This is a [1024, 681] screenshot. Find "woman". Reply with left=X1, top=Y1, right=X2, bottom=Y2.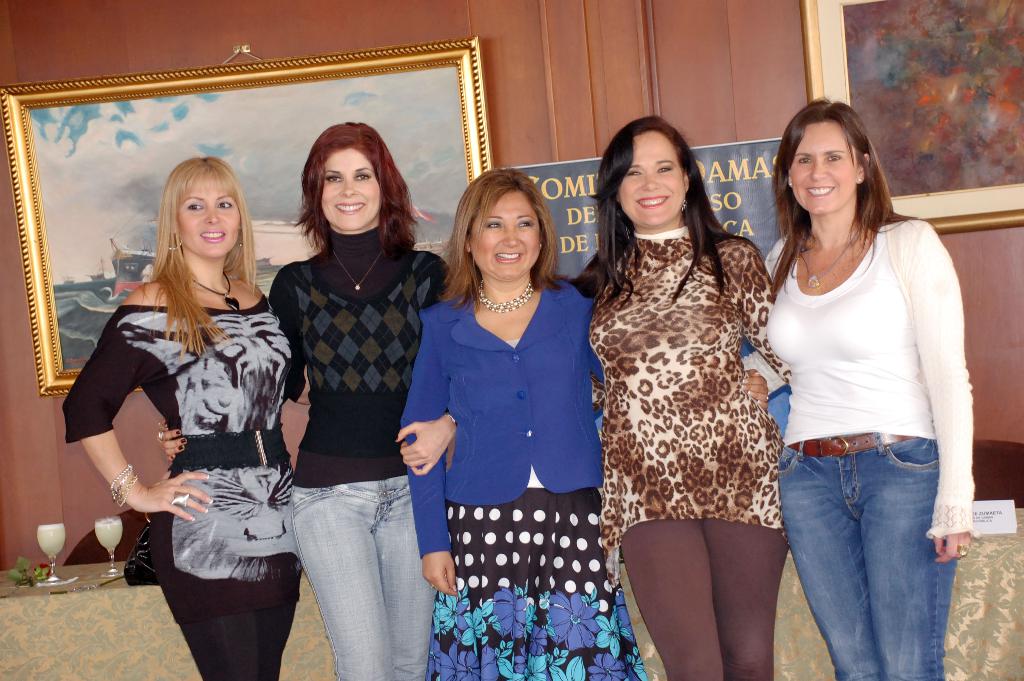
left=740, top=93, right=975, bottom=680.
